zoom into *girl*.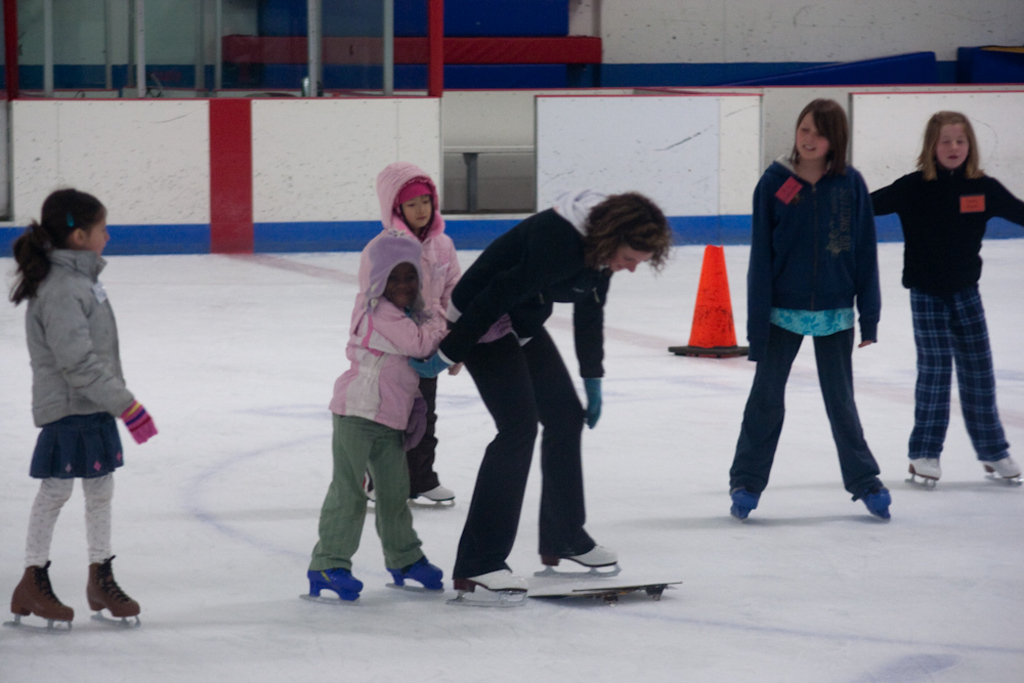
Zoom target: crop(357, 160, 456, 510).
